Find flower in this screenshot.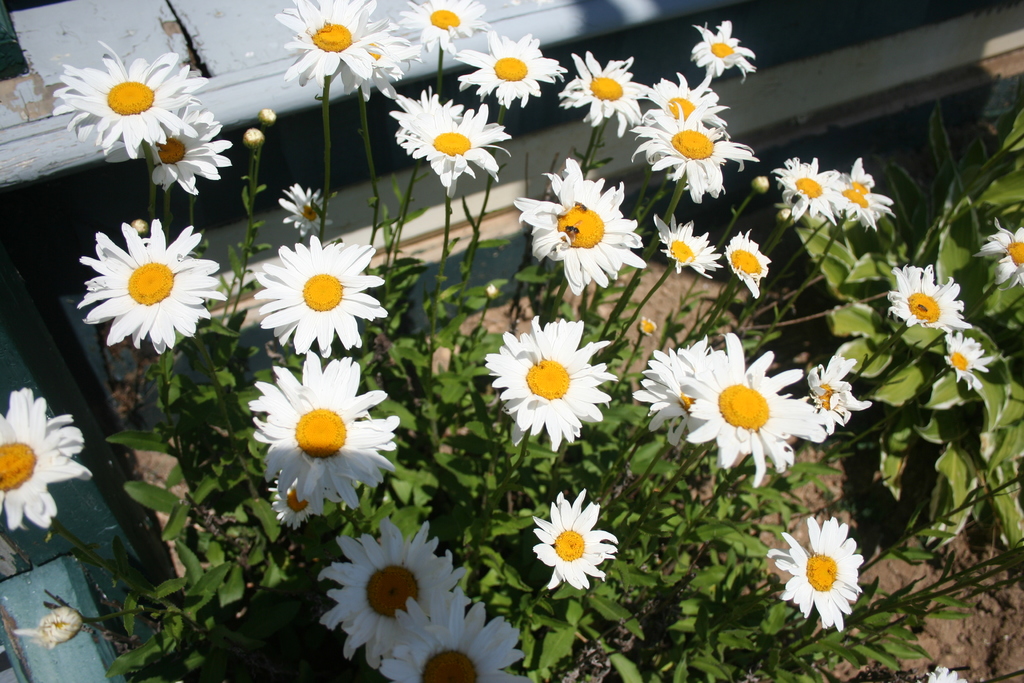
The bounding box for flower is 644,68,732,126.
